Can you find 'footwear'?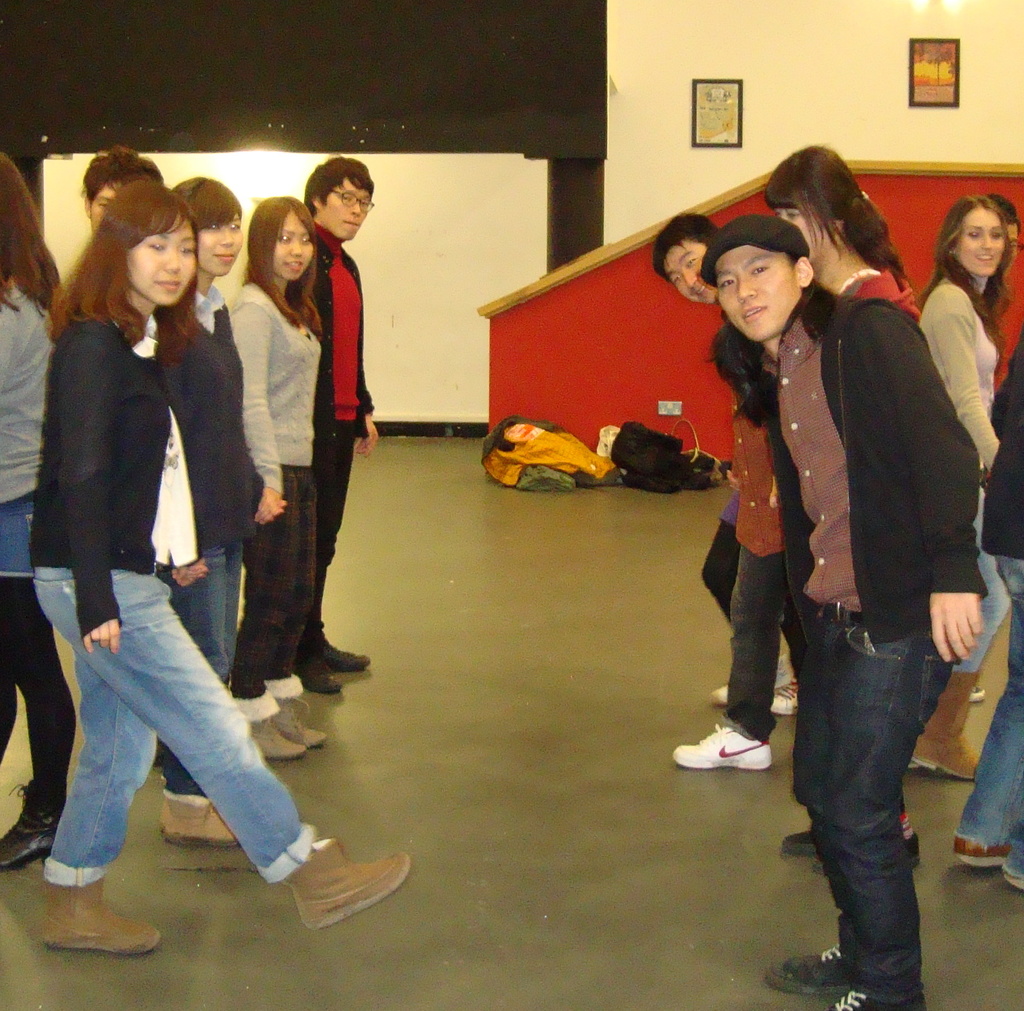
Yes, bounding box: {"left": 782, "top": 822, "right": 932, "bottom": 854}.
